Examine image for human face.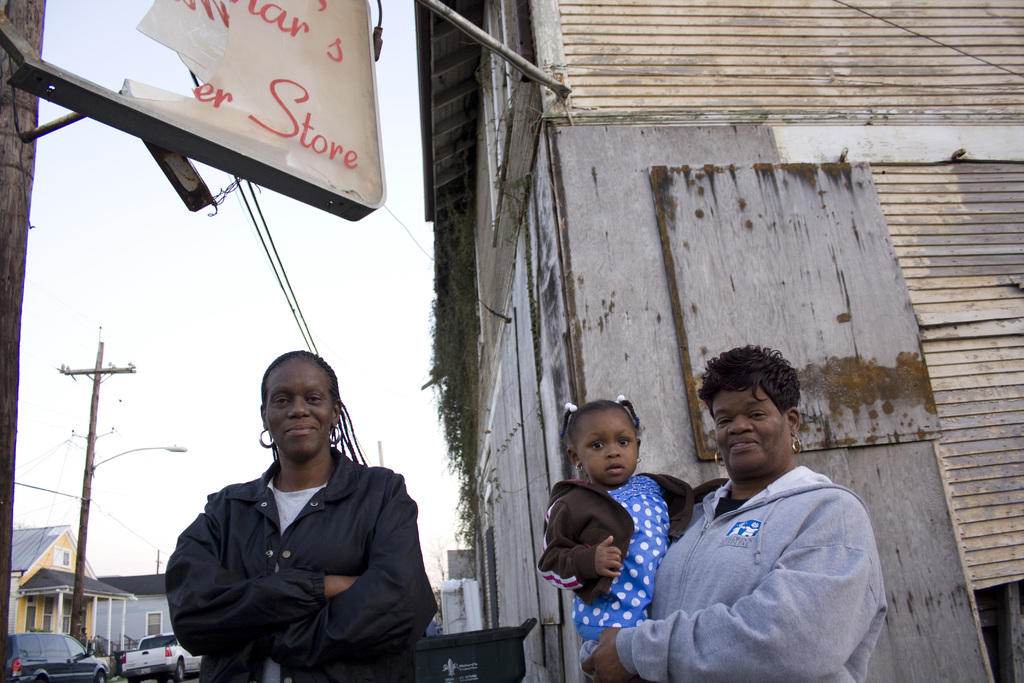
Examination result: box(573, 409, 636, 482).
